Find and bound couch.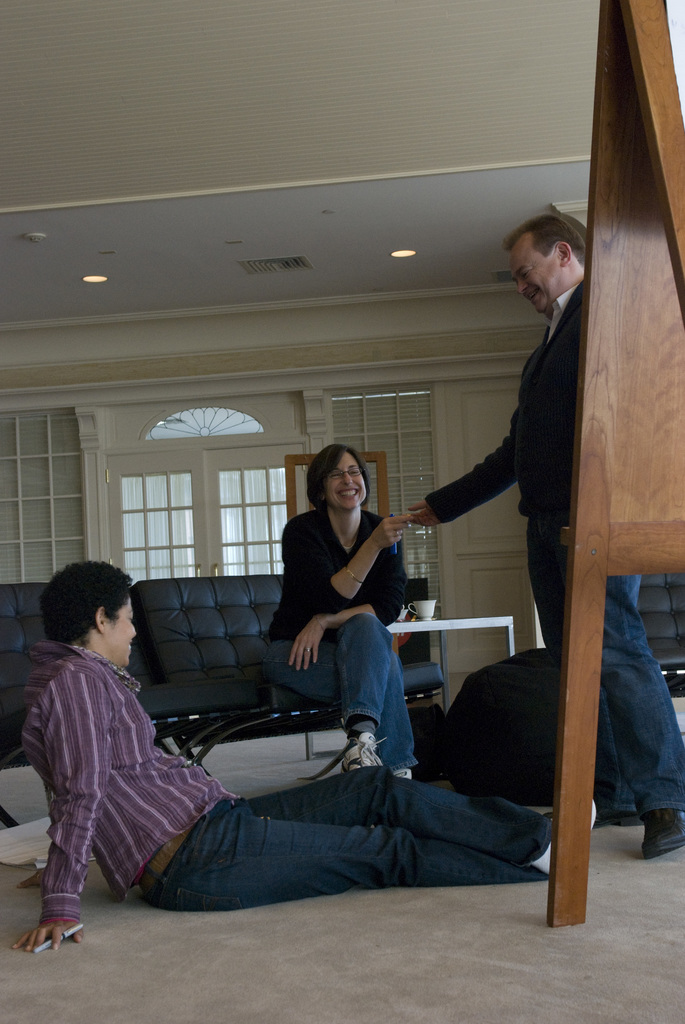
Bound: l=0, t=570, r=446, b=823.
